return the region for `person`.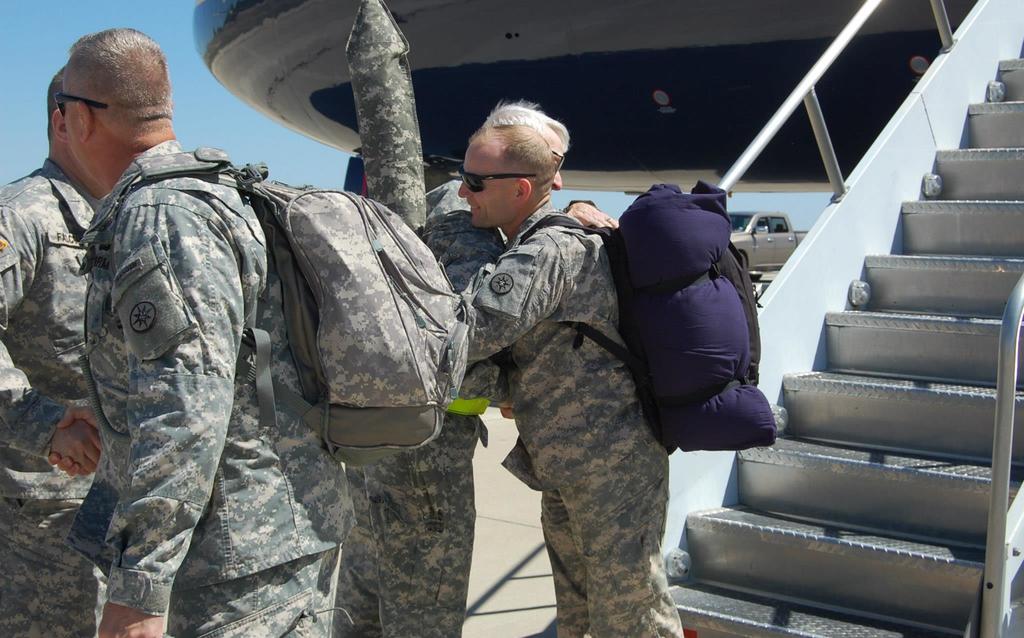
<region>0, 68, 105, 637</region>.
